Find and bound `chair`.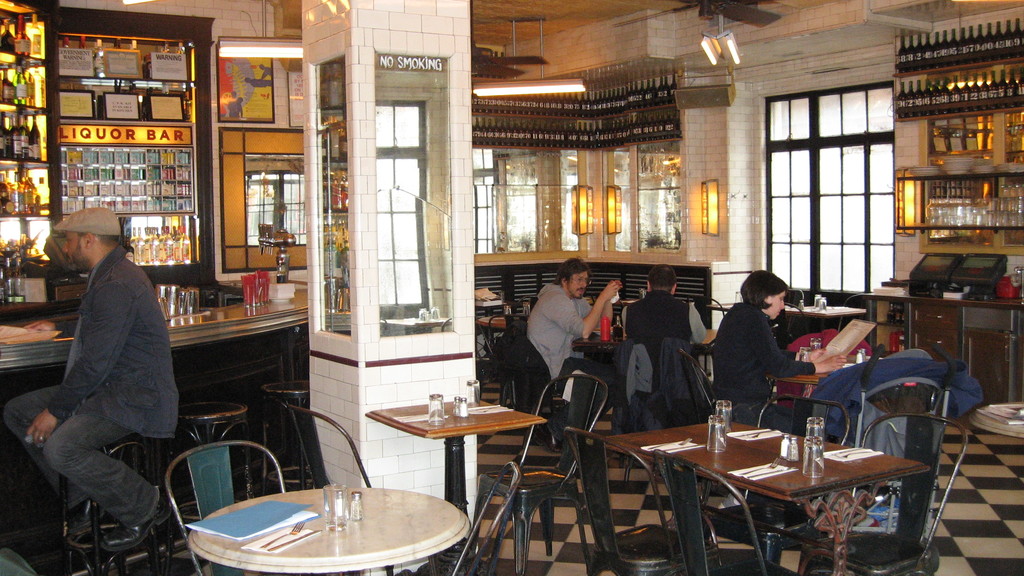
Bound: <box>165,442,289,575</box>.
